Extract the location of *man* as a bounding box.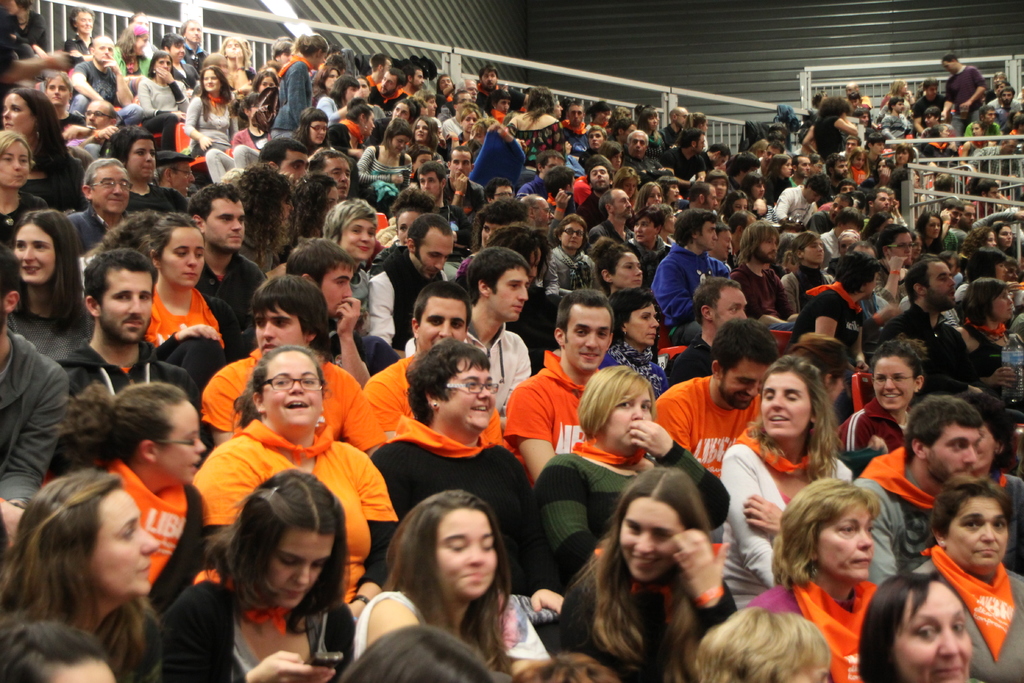
(left=58, top=224, right=211, bottom=401).
